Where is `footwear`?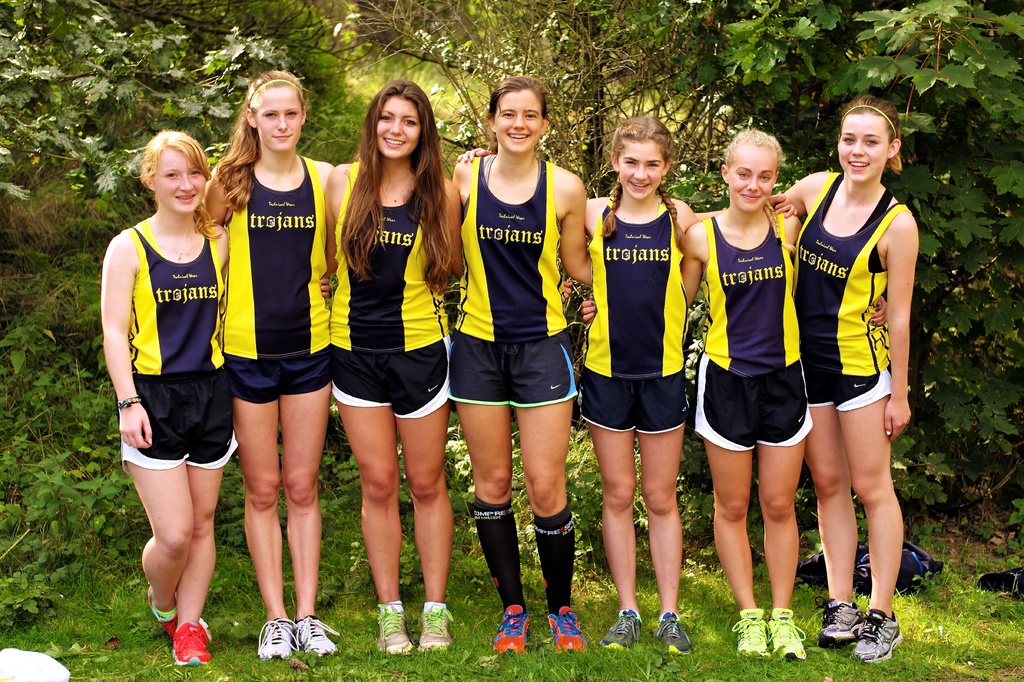
box=[493, 607, 532, 653].
